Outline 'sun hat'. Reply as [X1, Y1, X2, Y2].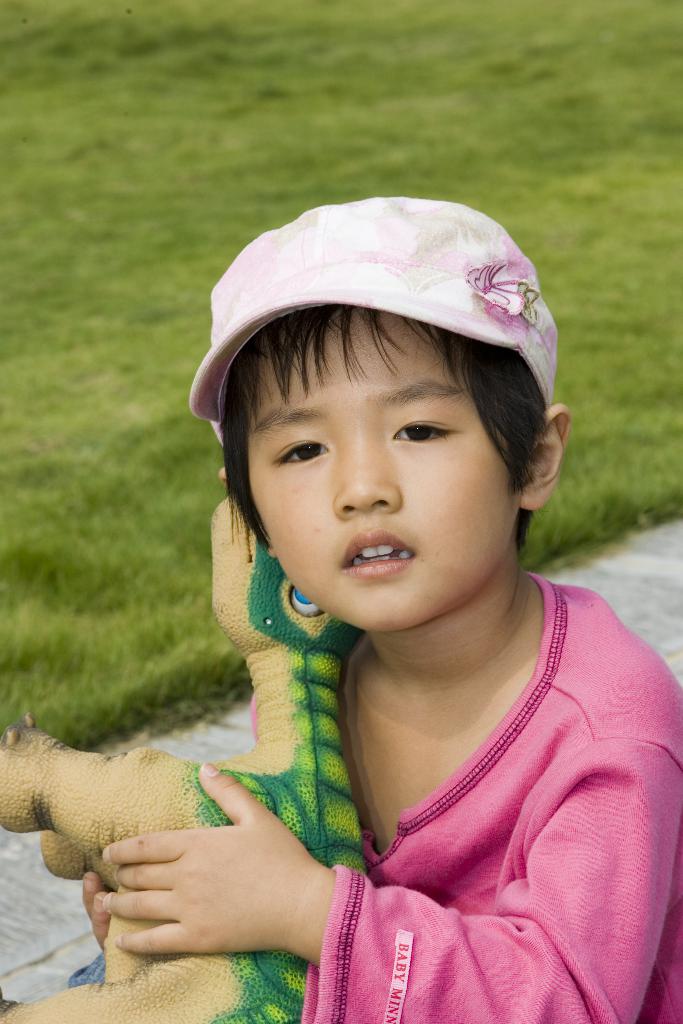
[177, 197, 559, 447].
